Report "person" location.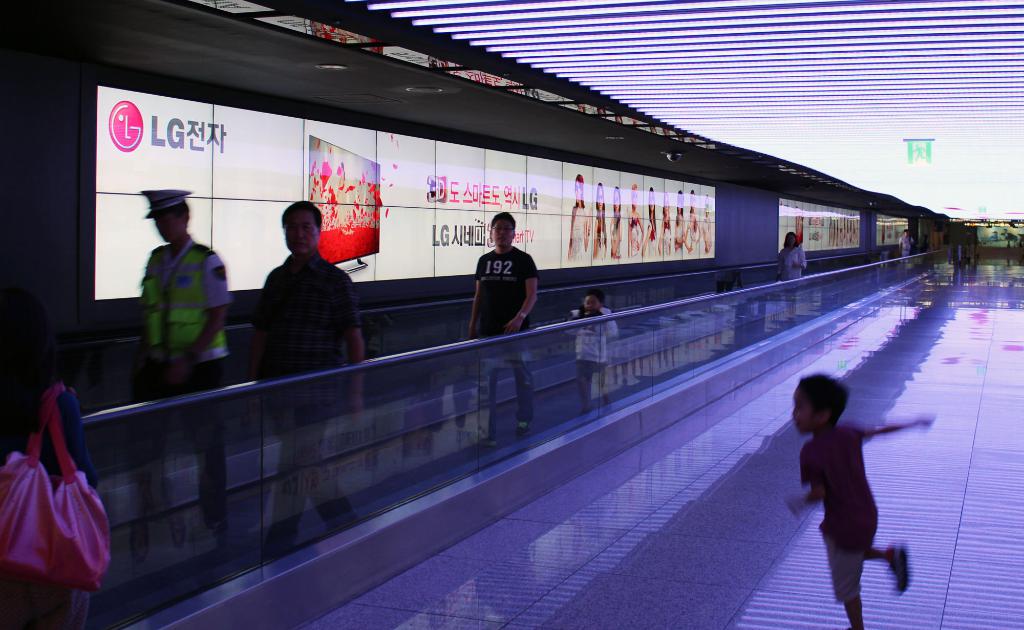
Report: bbox=(790, 366, 918, 619).
